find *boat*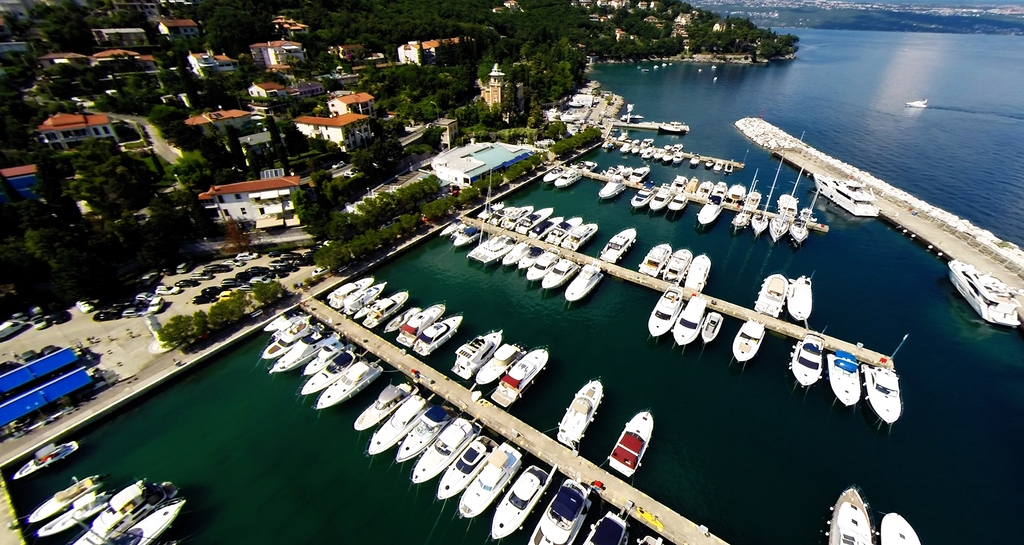
box(596, 175, 627, 198)
